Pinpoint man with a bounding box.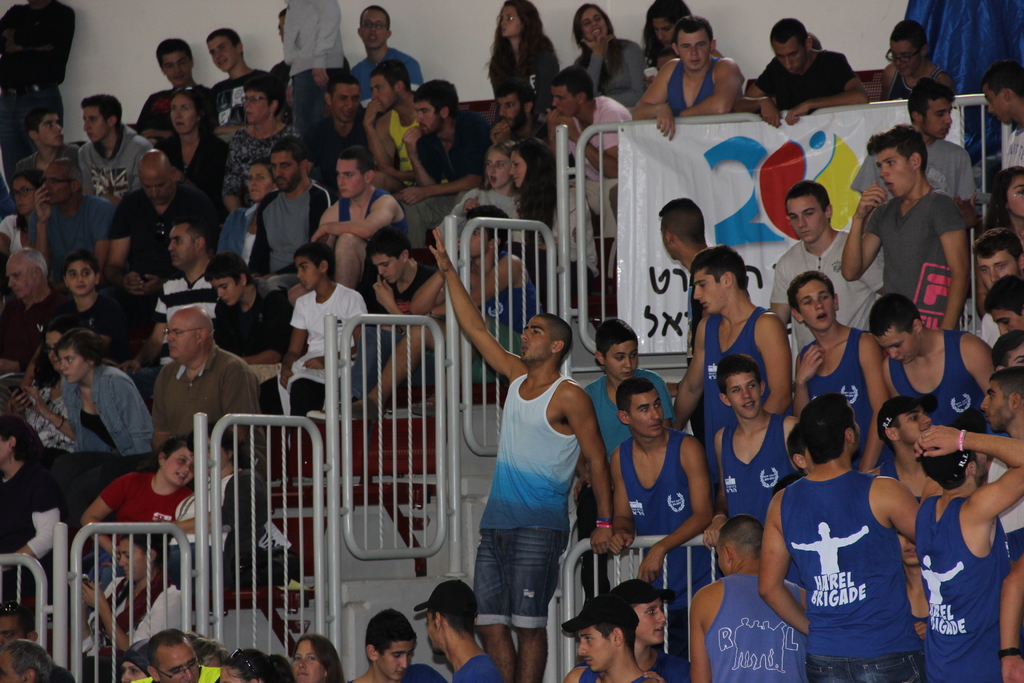
0, 0, 75, 192.
